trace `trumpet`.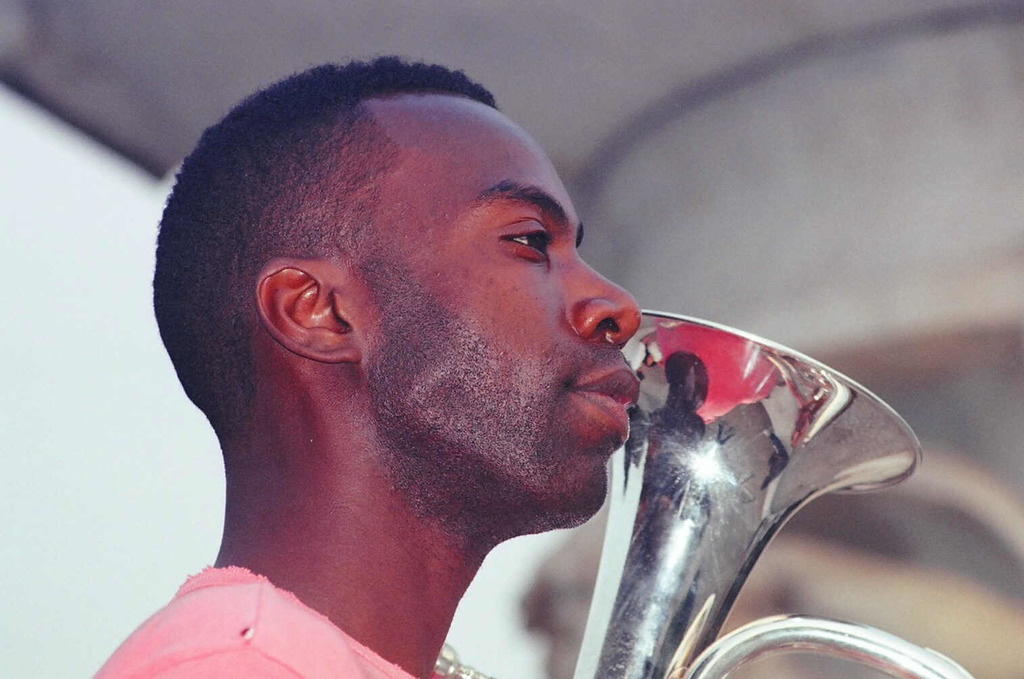
Traced to (431, 305, 975, 678).
